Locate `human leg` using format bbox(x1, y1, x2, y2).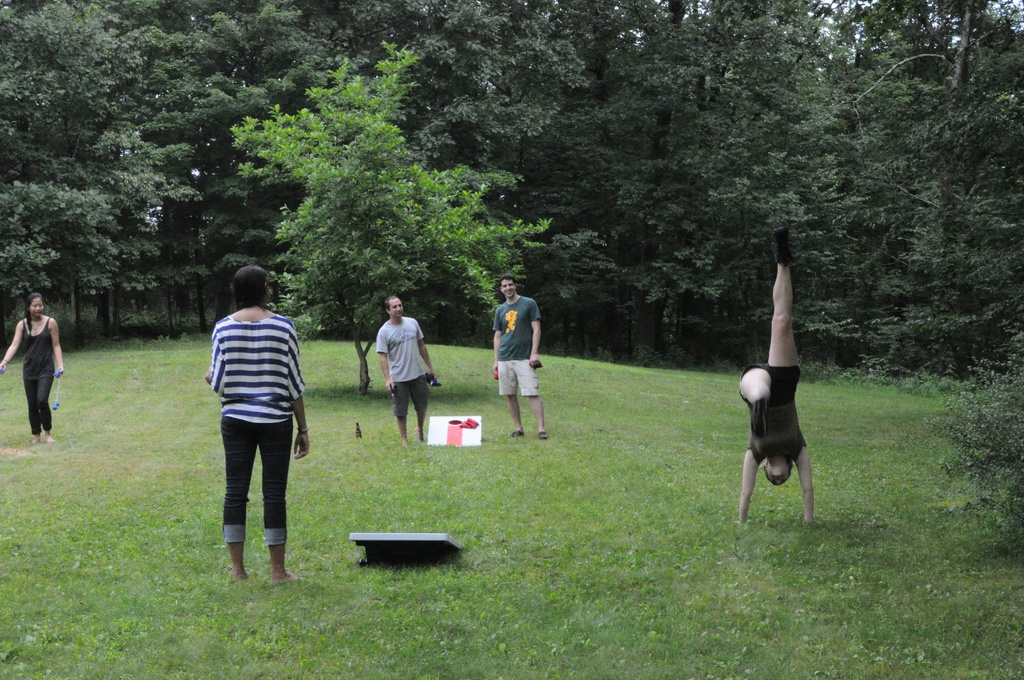
bbox(496, 355, 526, 437).
